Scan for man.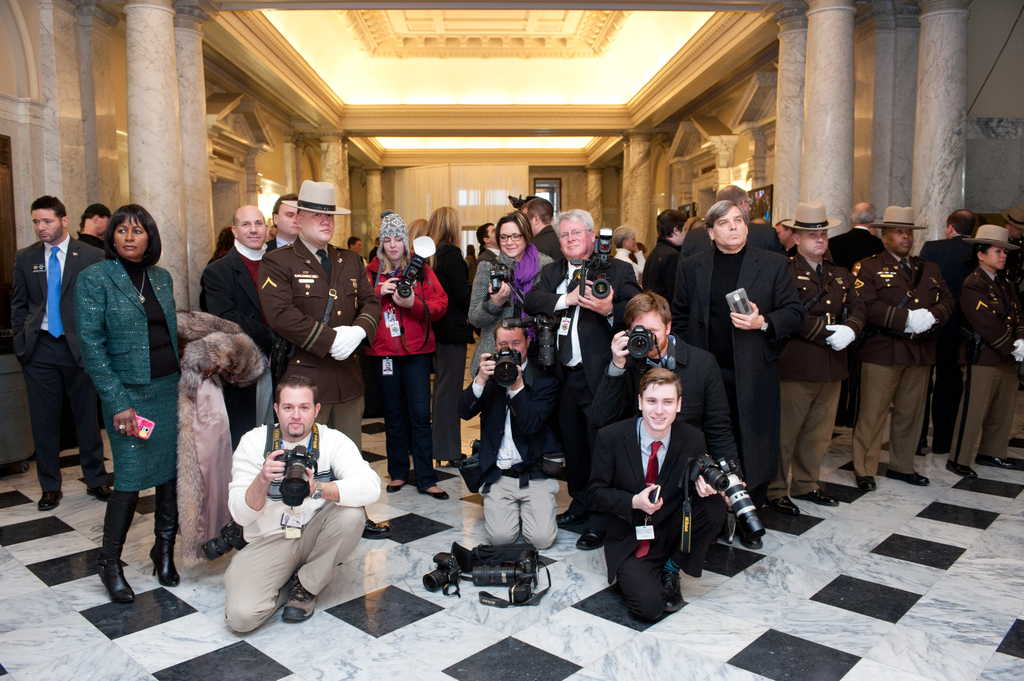
Scan result: crop(474, 227, 504, 267).
